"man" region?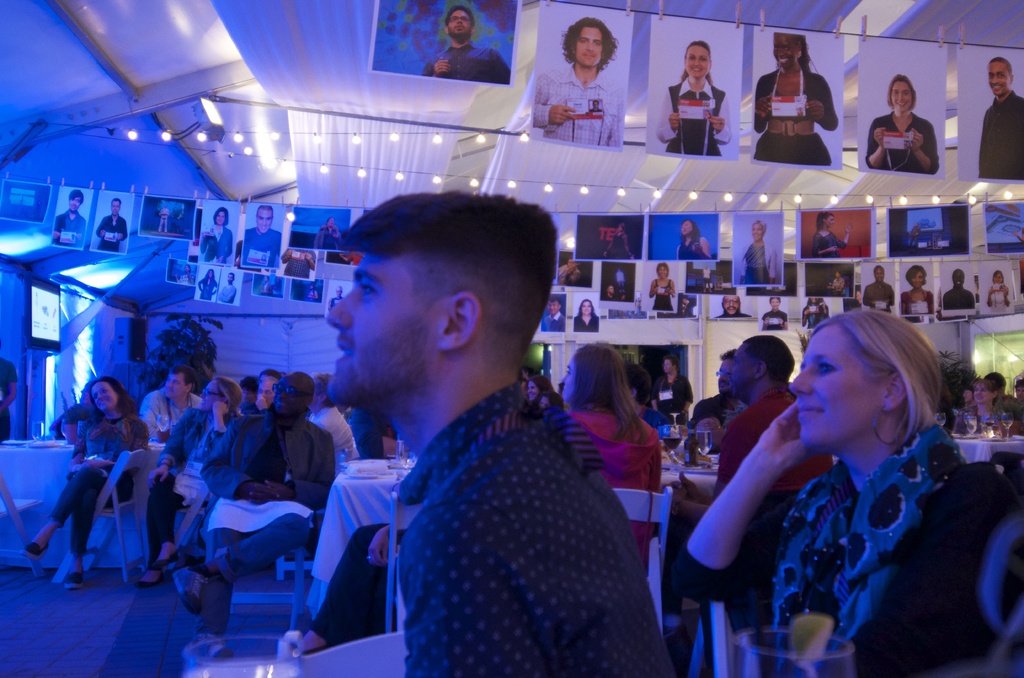
l=712, t=293, r=748, b=320
